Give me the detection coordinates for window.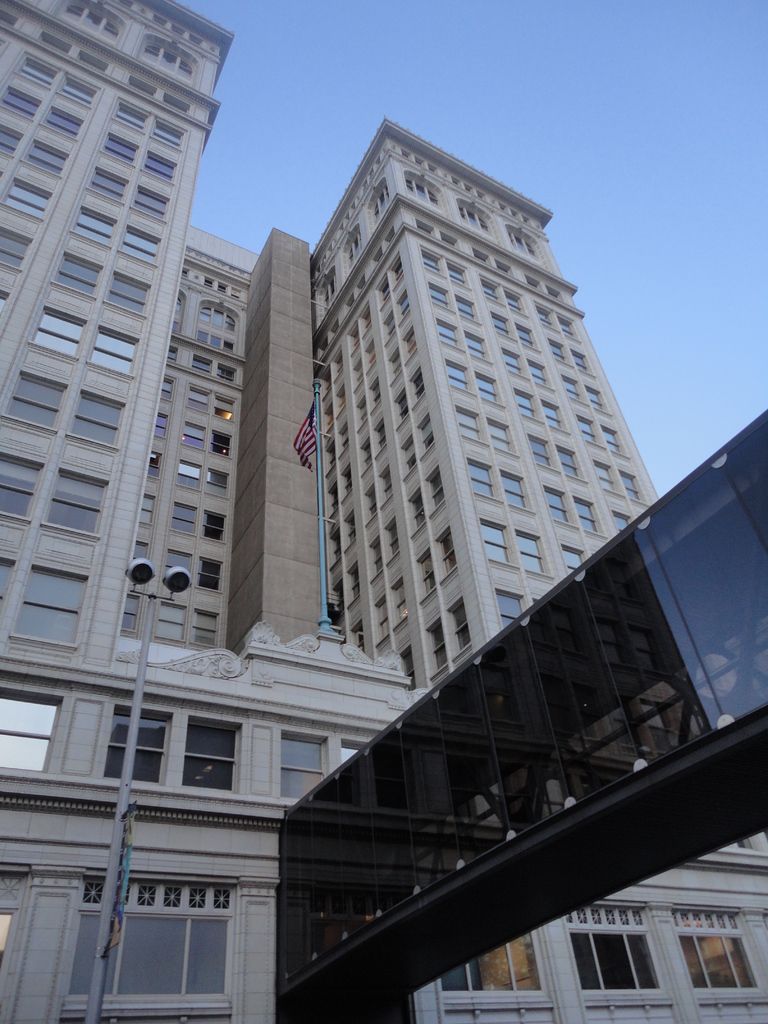
191,329,234,357.
